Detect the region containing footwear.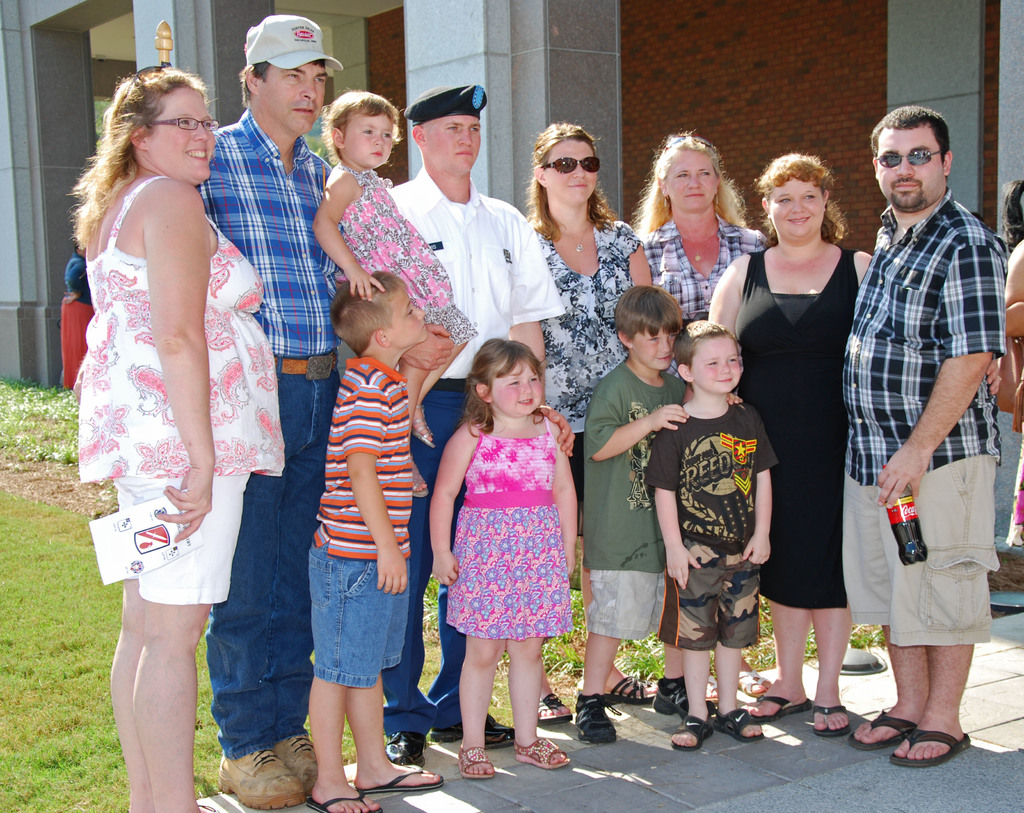
271, 731, 319, 796.
